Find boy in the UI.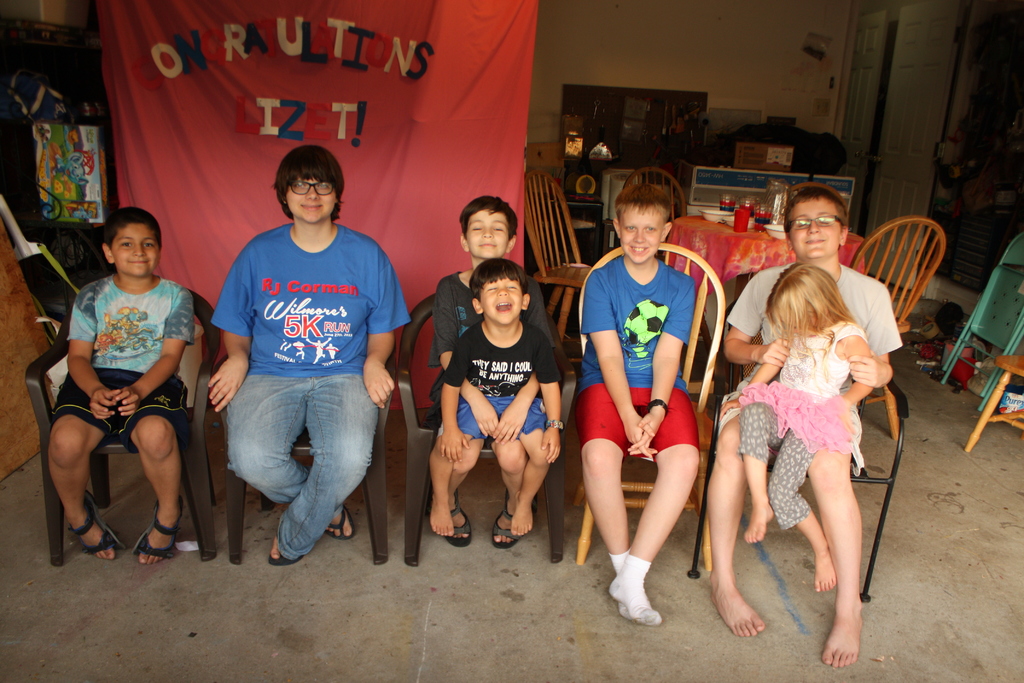
UI element at 429 194 560 546.
